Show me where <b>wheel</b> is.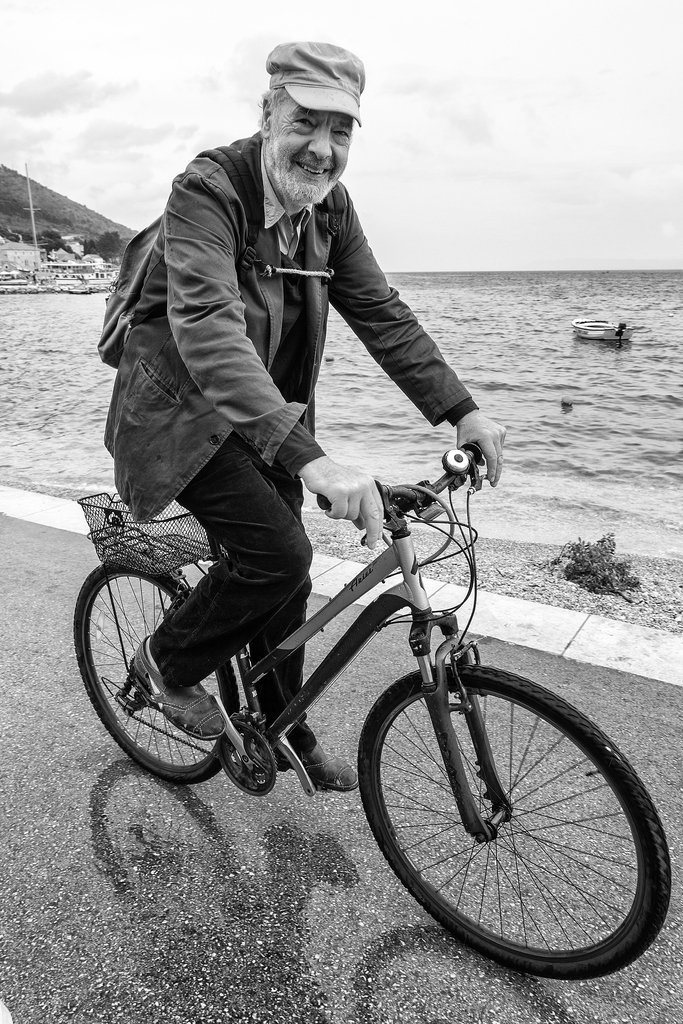
<b>wheel</b> is at x1=74 y1=563 x2=244 y2=781.
